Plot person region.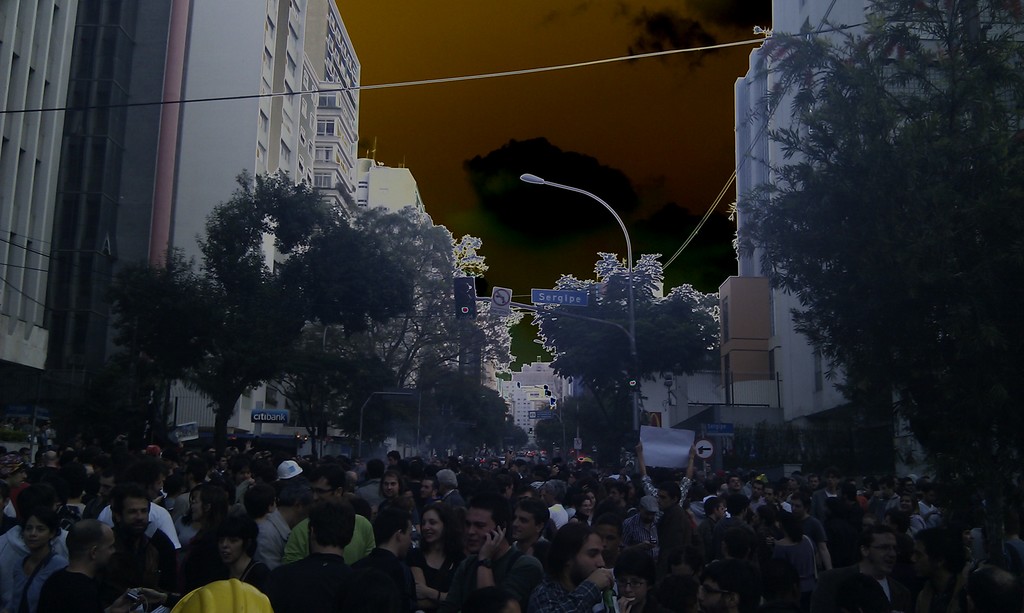
Plotted at left=900, top=493, right=928, bottom=536.
